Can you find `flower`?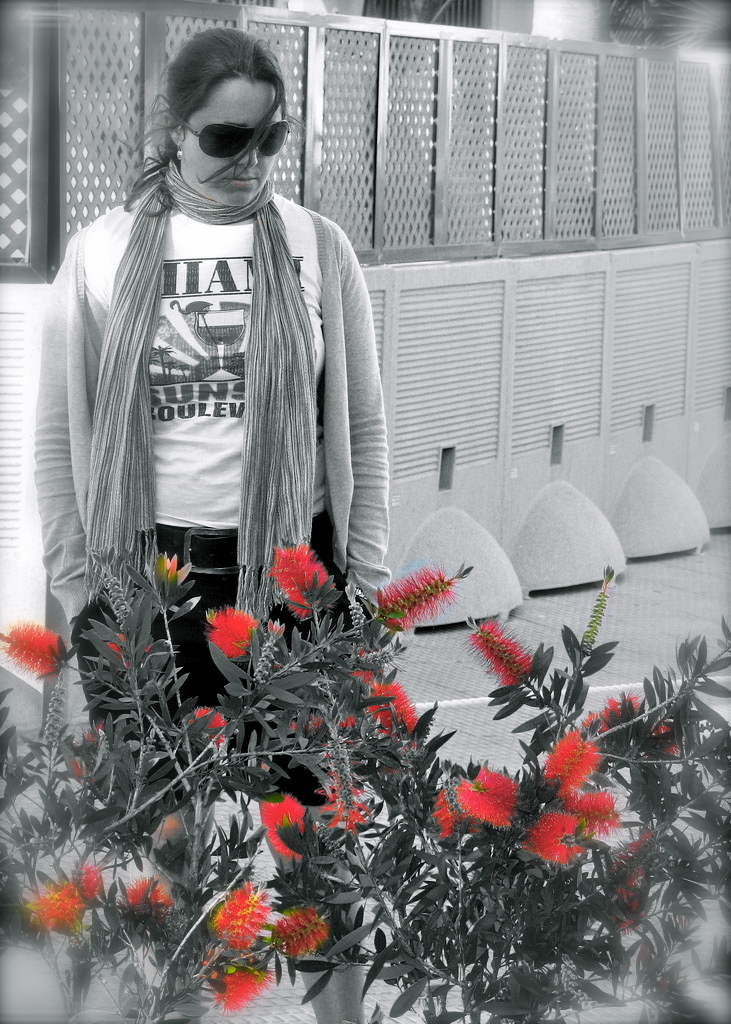
Yes, bounding box: Rect(570, 795, 618, 838).
